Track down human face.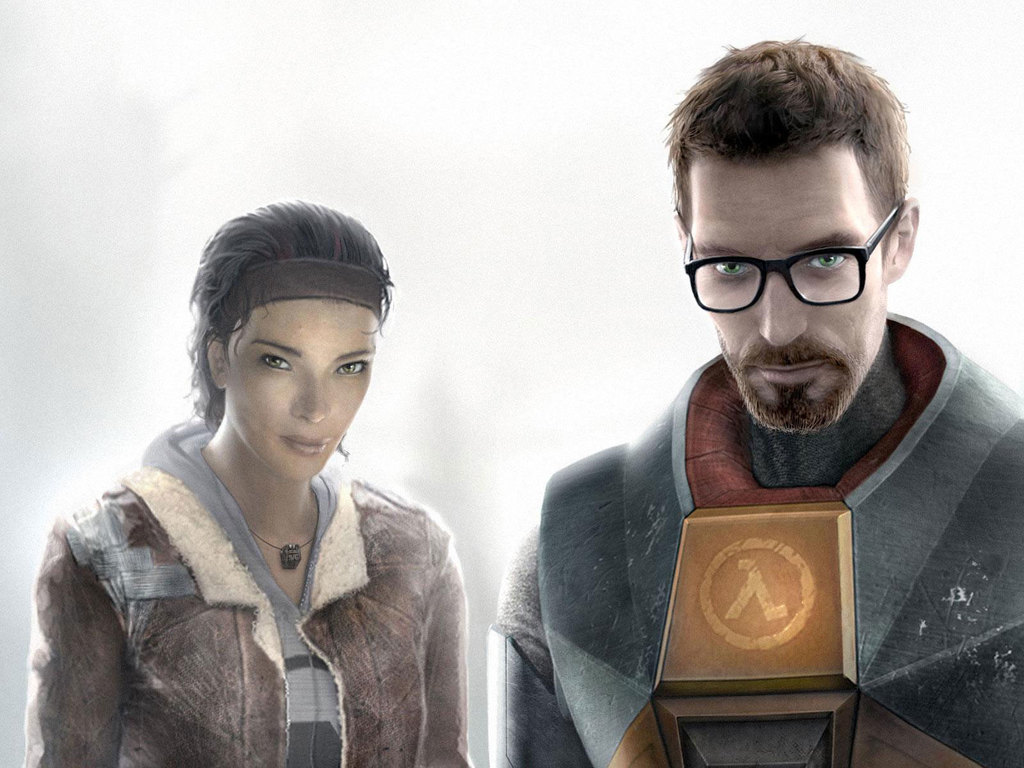
Tracked to x1=691, y1=154, x2=884, y2=433.
